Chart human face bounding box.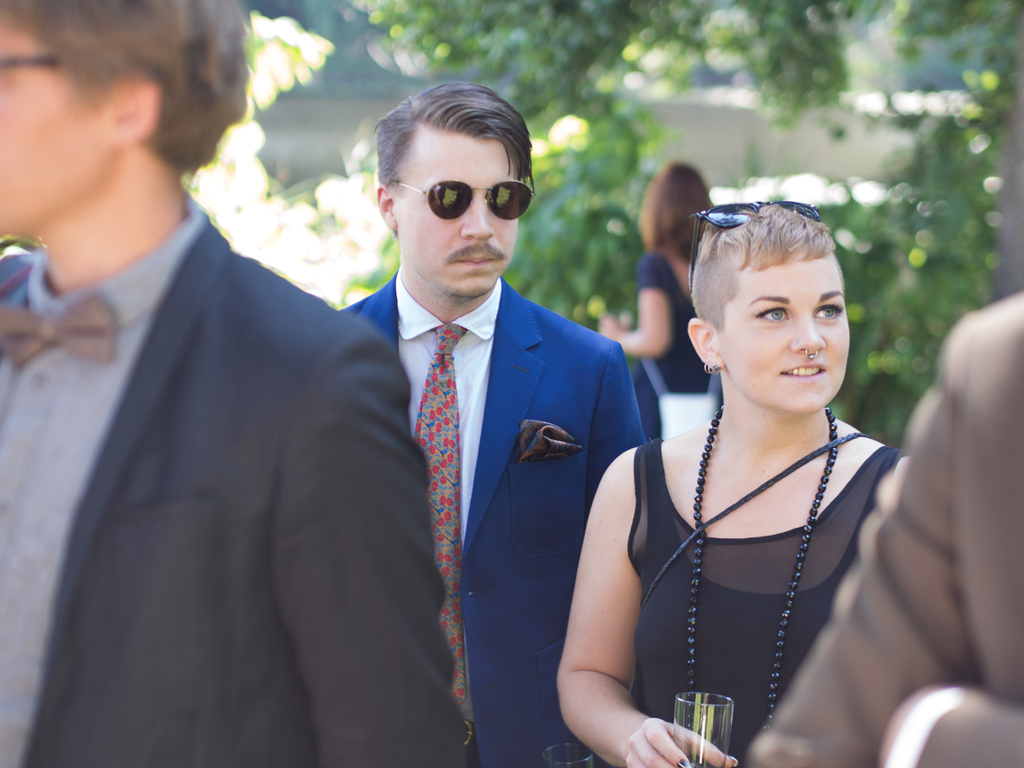
Charted: 0, 28, 120, 251.
